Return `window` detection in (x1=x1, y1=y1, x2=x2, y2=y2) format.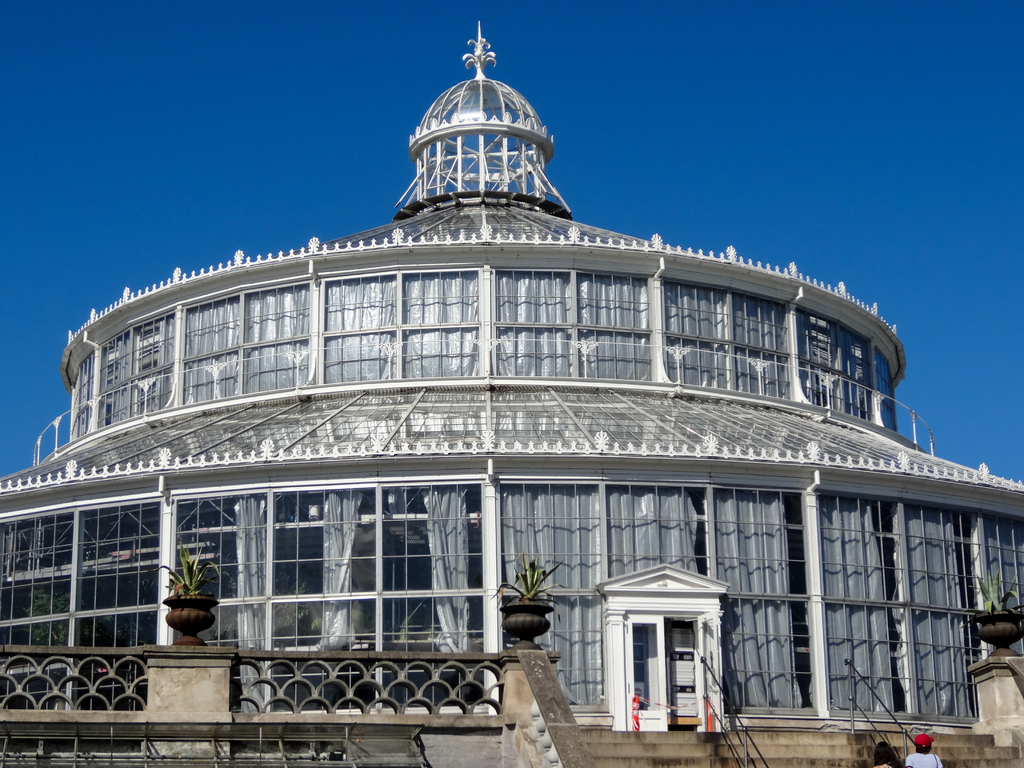
(x1=625, y1=612, x2=728, y2=732).
